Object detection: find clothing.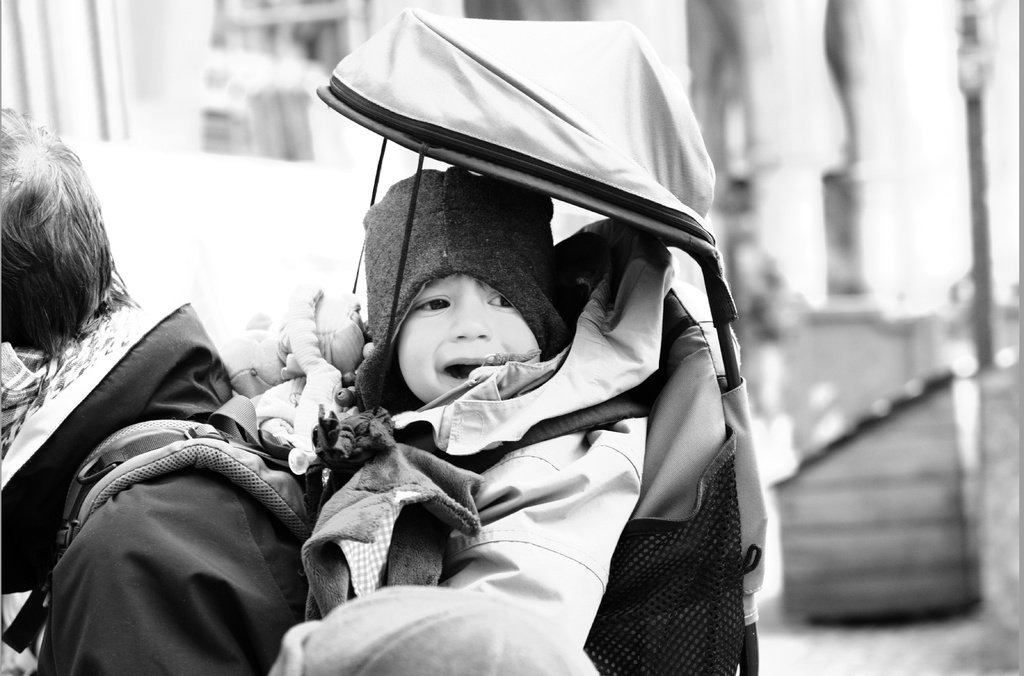
{"left": 0, "top": 305, "right": 311, "bottom": 675}.
